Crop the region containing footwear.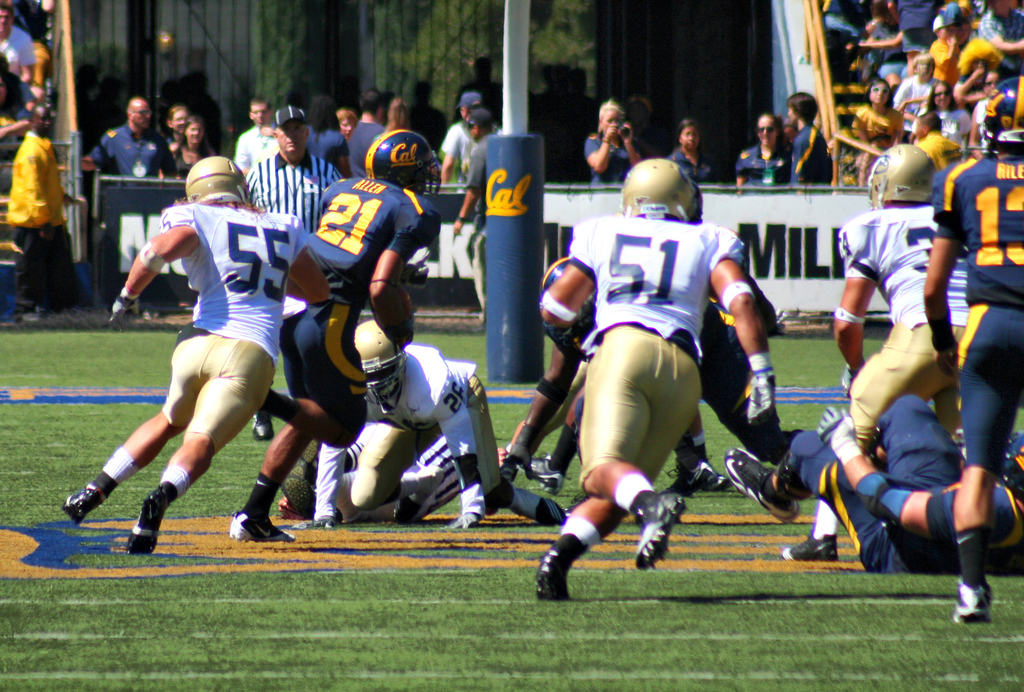
Crop region: detection(778, 529, 845, 565).
